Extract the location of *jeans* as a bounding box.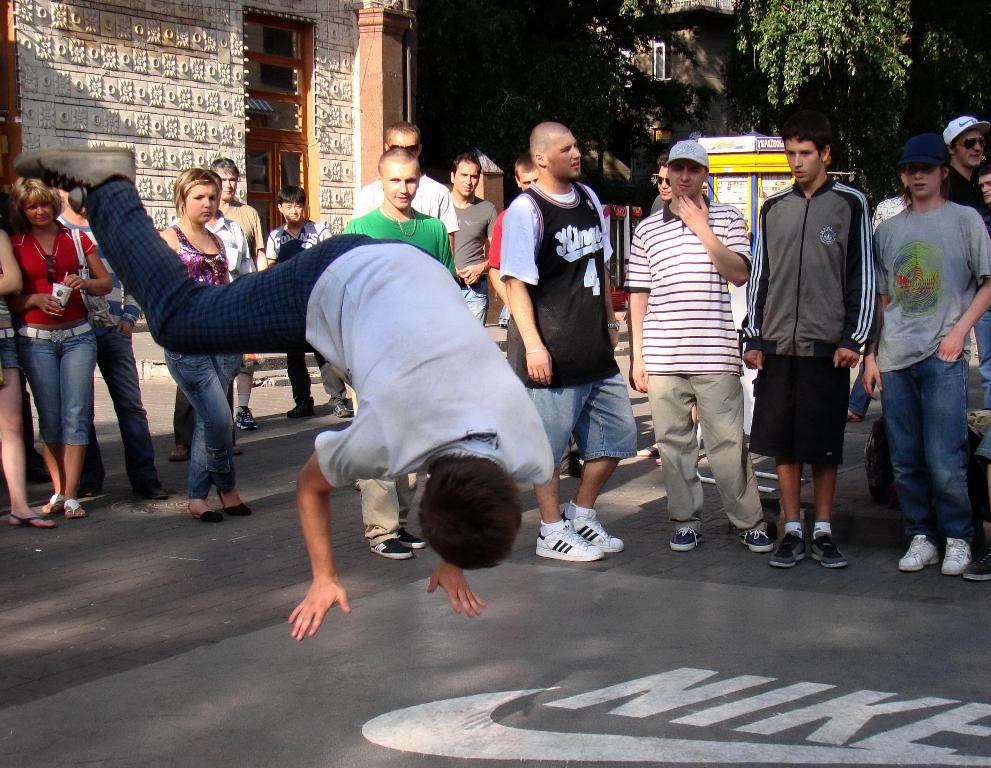
bbox(850, 341, 889, 424).
